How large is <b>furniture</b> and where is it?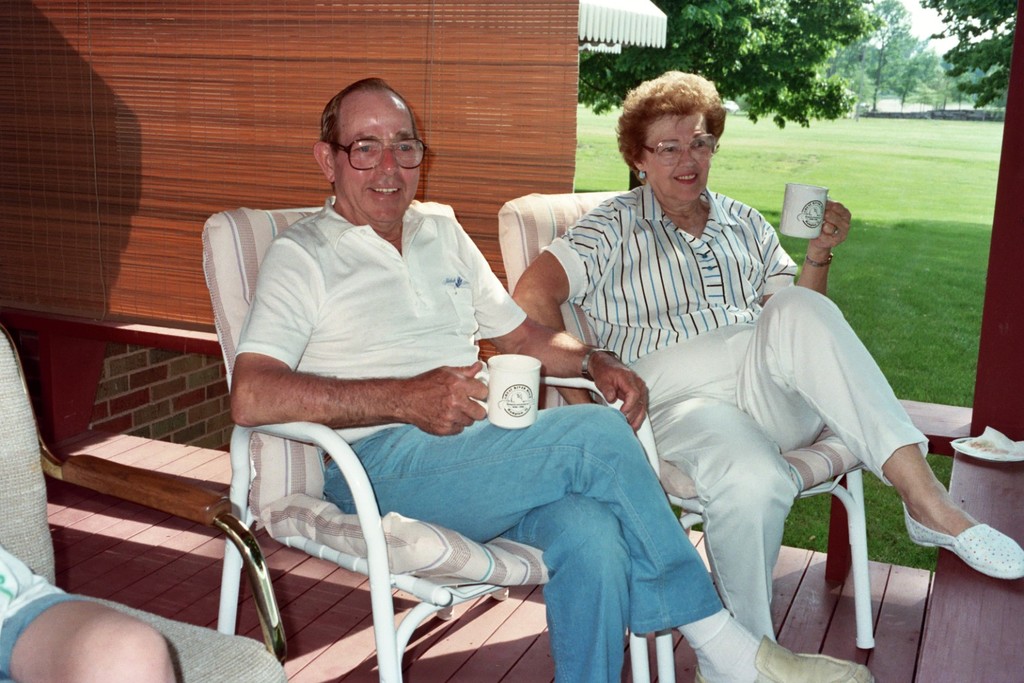
Bounding box: (216,201,649,682).
